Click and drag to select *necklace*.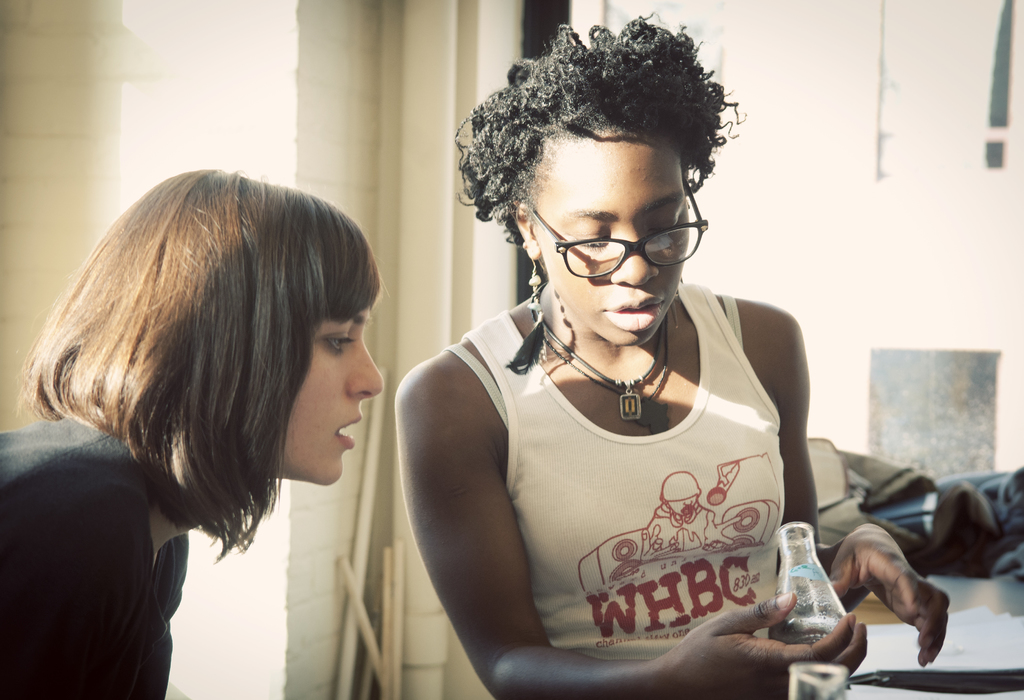
Selection: BBox(529, 282, 671, 419).
